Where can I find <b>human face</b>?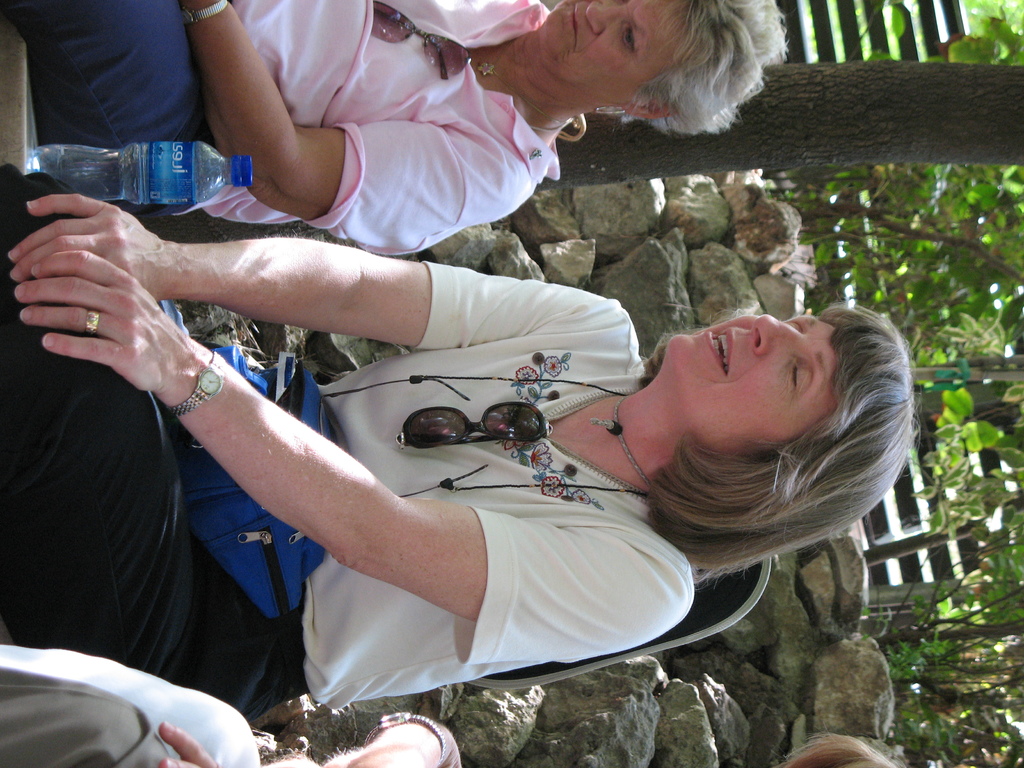
You can find it at bbox=[538, 0, 696, 90].
